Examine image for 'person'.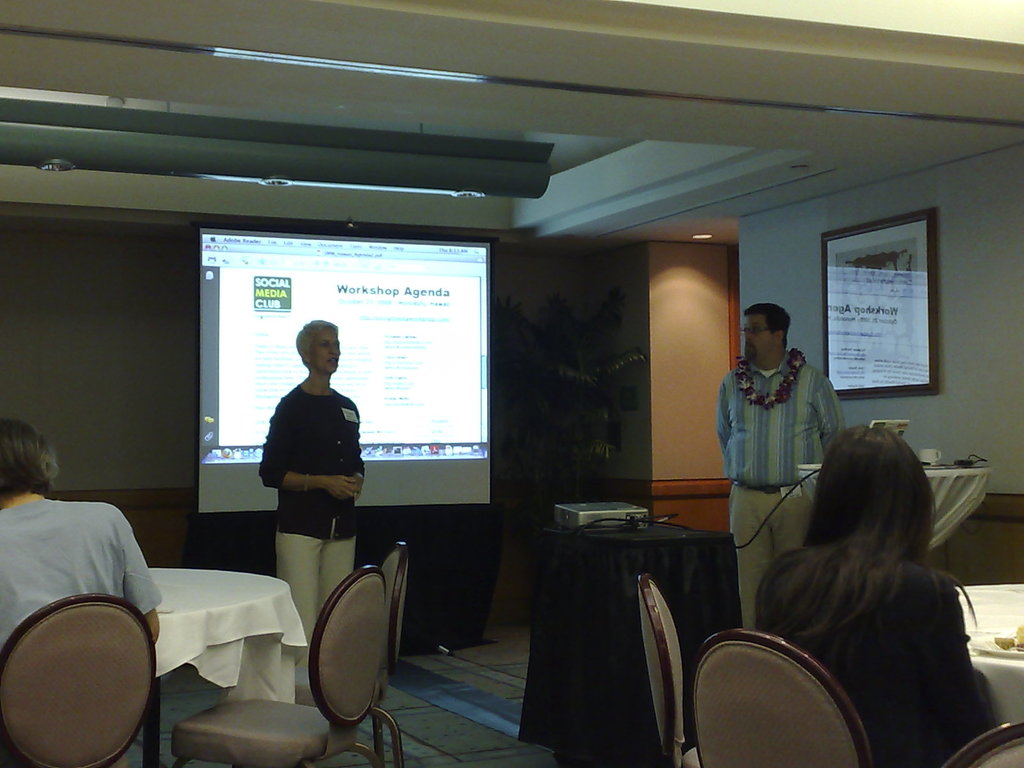
Examination result: box(754, 420, 1003, 767).
